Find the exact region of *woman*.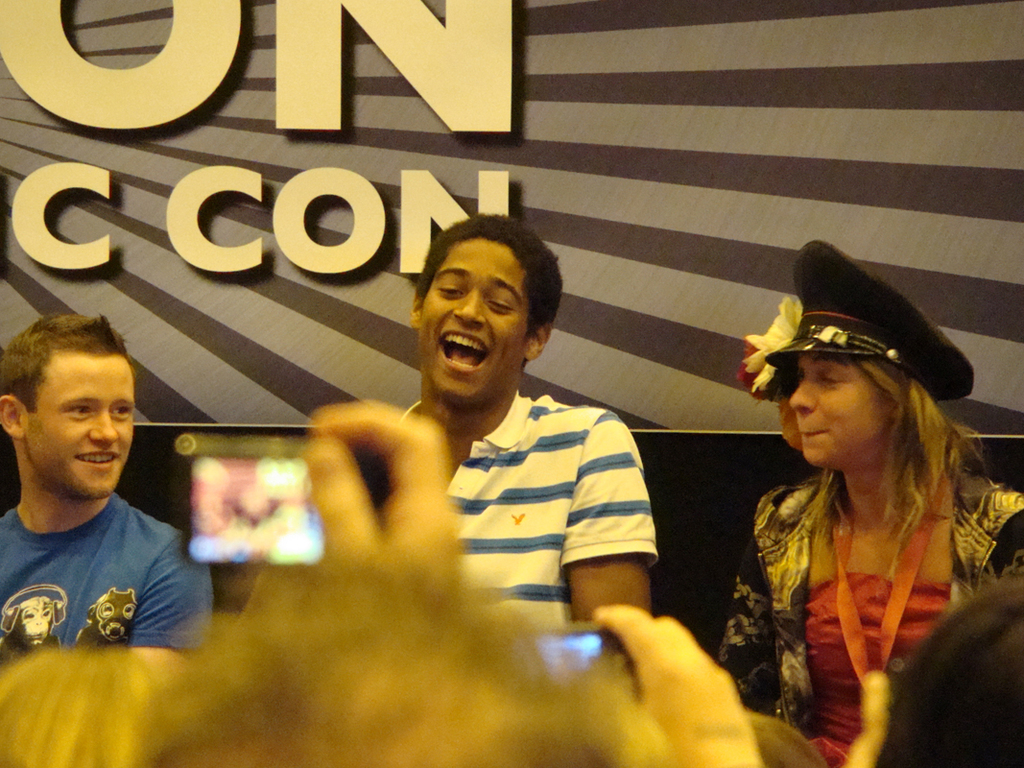
Exact region: left=704, top=236, right=1023, bottom=767.
